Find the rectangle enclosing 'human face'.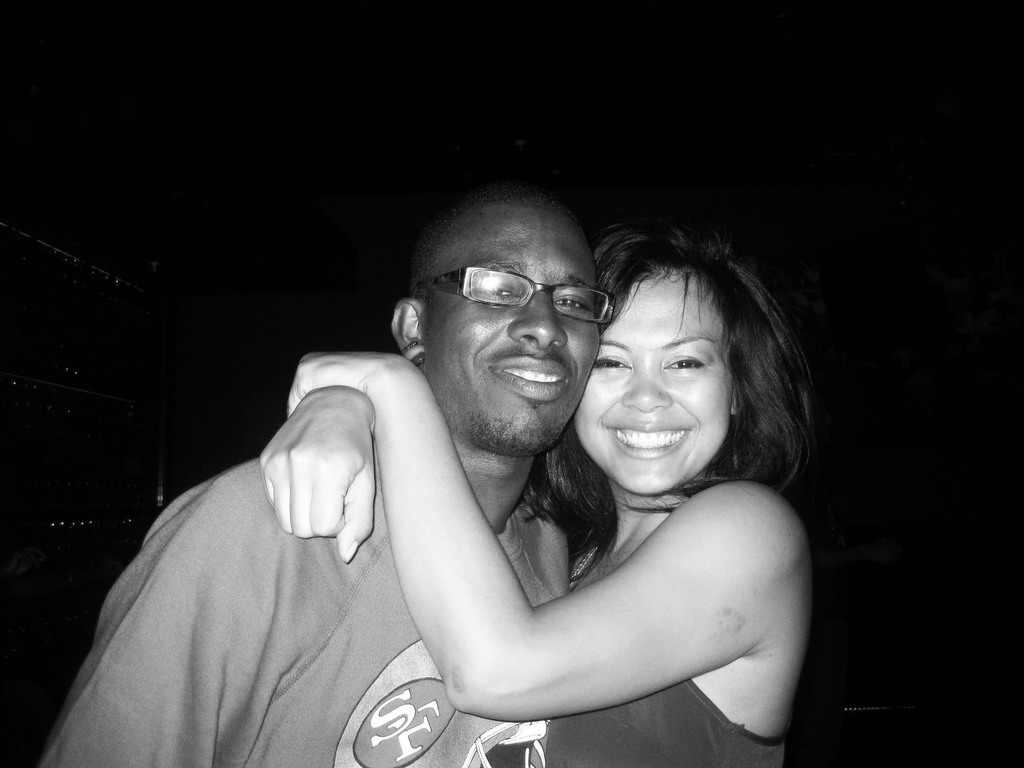
422, 193, 604, 454.
